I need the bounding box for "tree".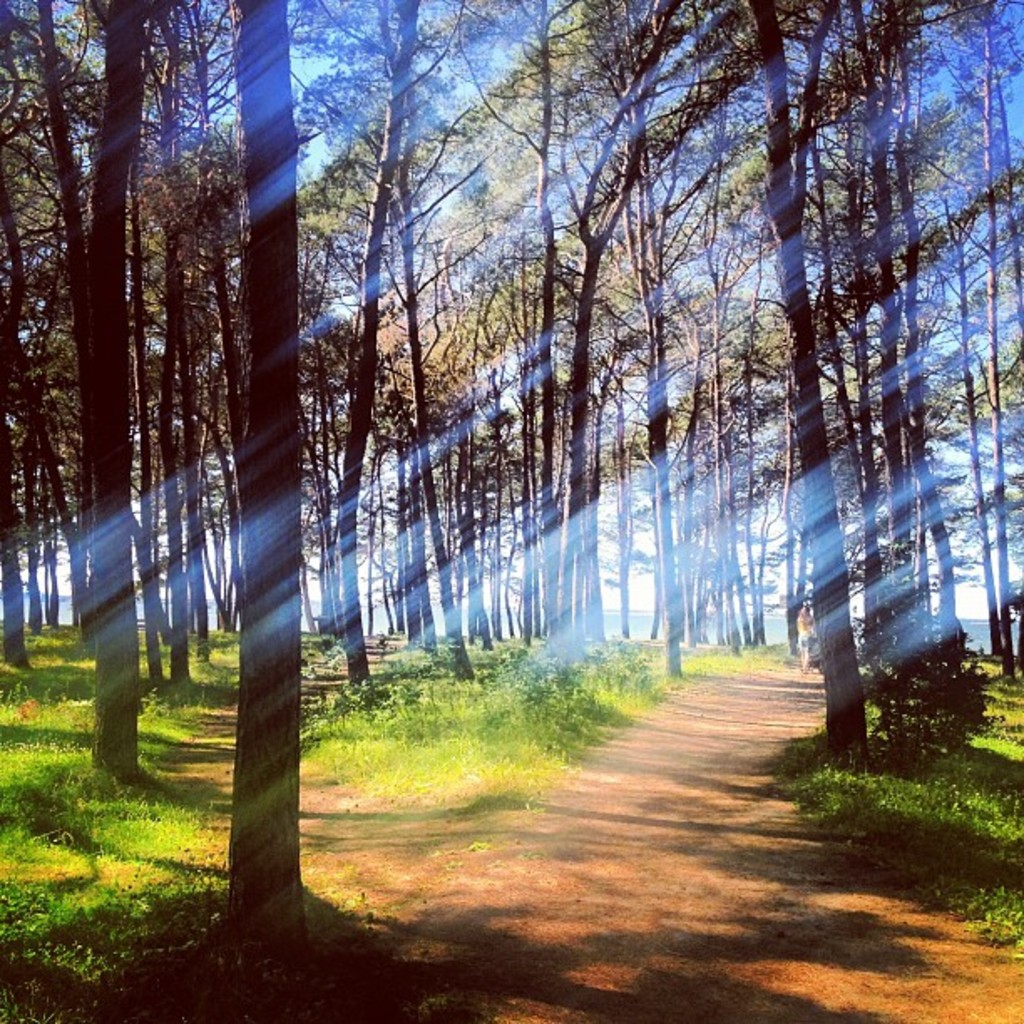
Here it is: 57/0/1016/857.
